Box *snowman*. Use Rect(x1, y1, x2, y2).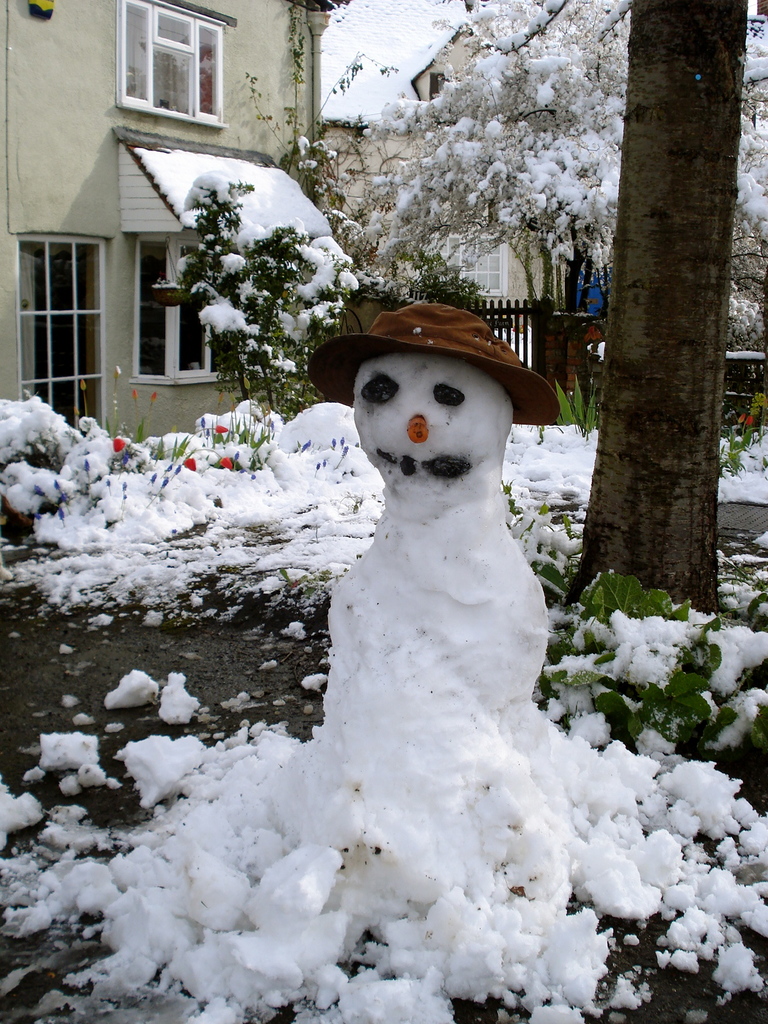
Rect(303, 296, 559, 884).
